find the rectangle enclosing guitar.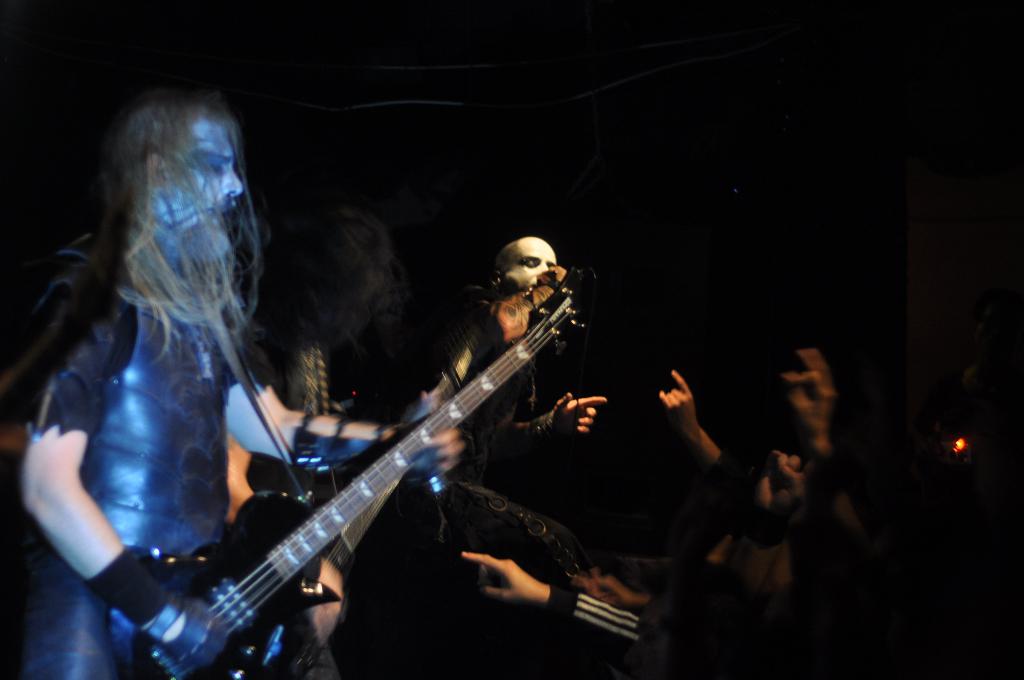
85/277/588/679.
